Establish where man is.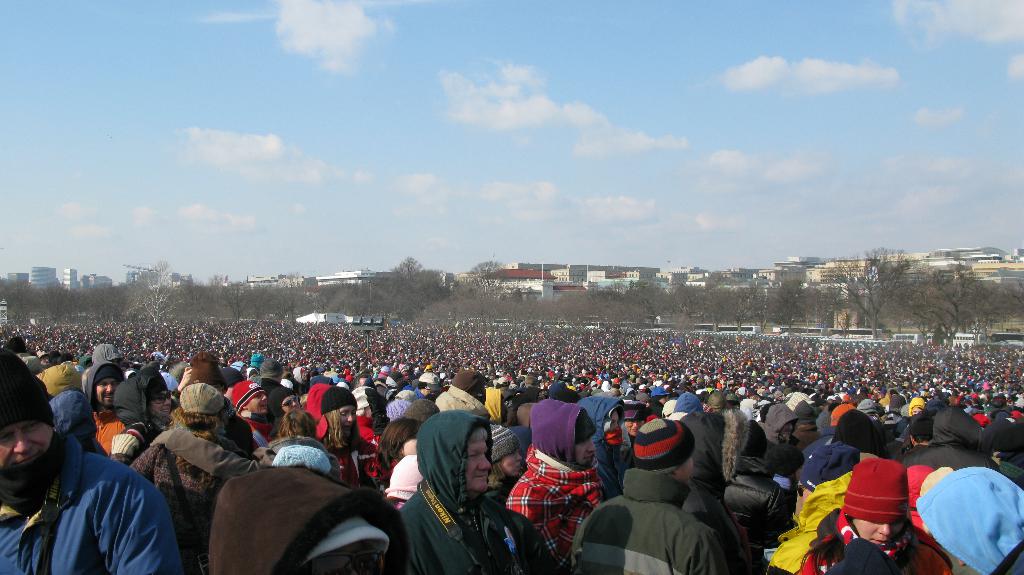
Established at x1=397, y1=409, x2=541, y2=574.
